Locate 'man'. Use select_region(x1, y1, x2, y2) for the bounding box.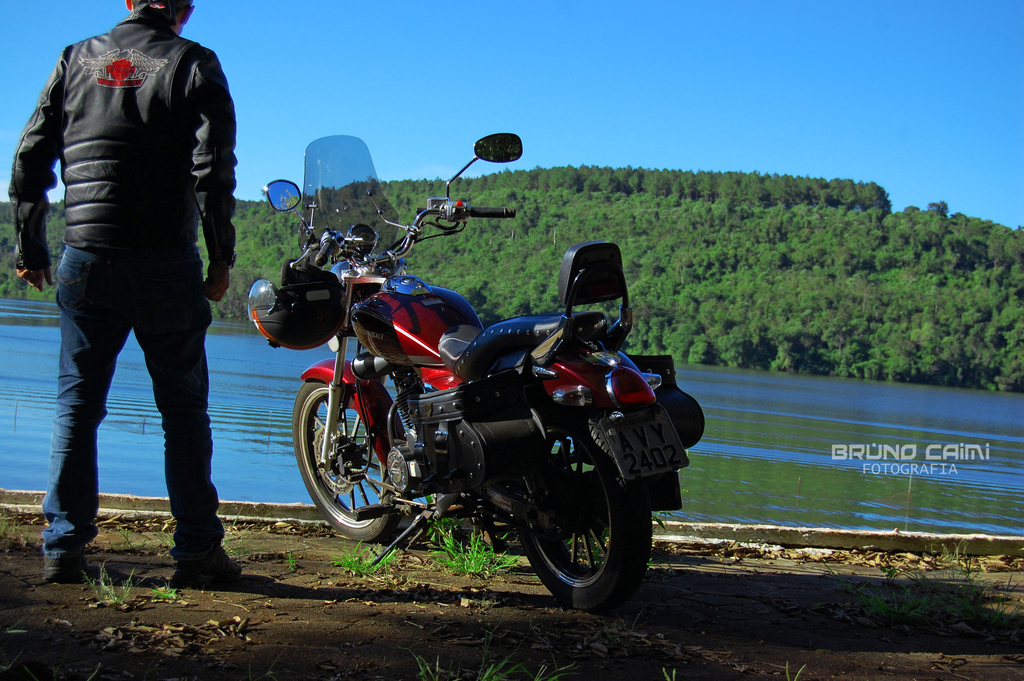
select_region(21, 0, 247, 597).
